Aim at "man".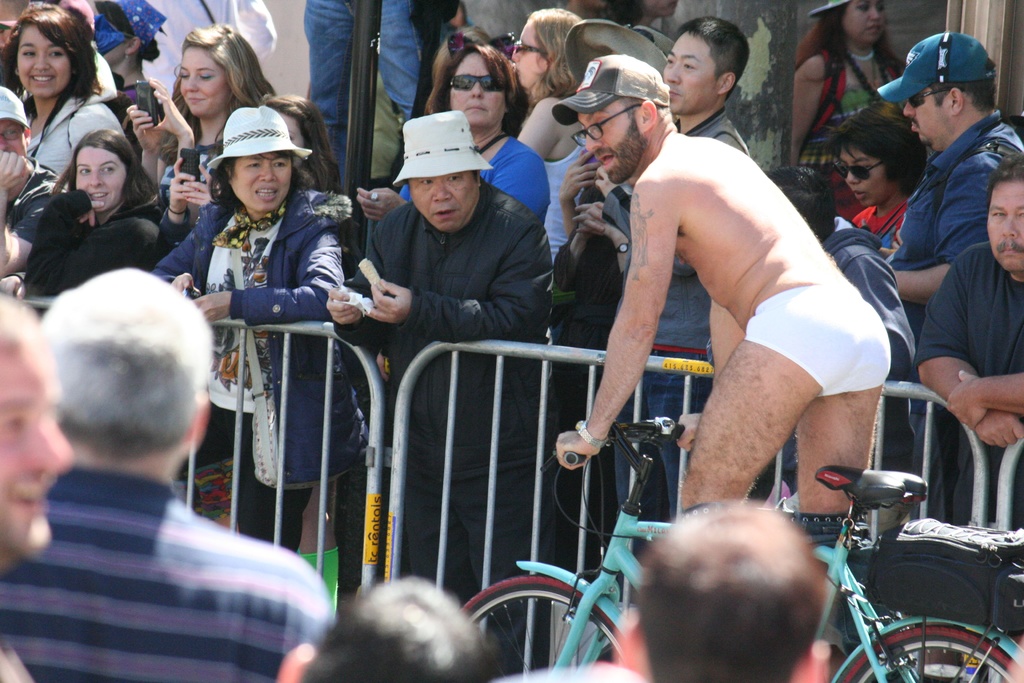
Aimed at x1=301, y1=0, x2=421, y2=192.
